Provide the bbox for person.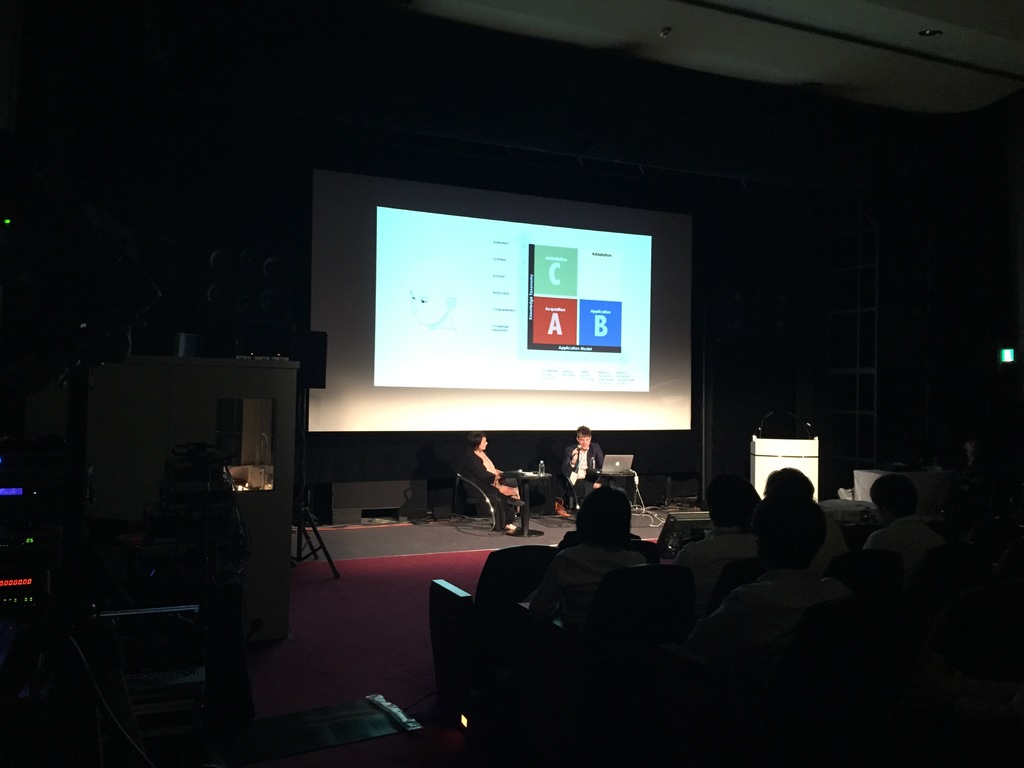
rect(463, 431, 523, 535).
